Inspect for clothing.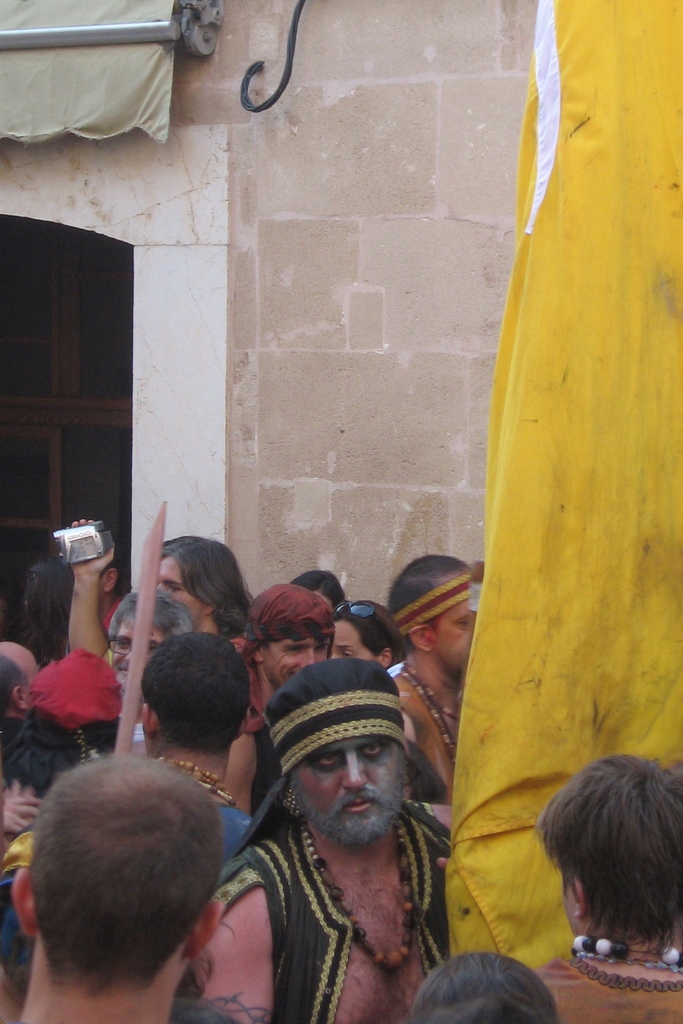
Inspection: <bbox>237, 828, 469, 1023</bbox>.
